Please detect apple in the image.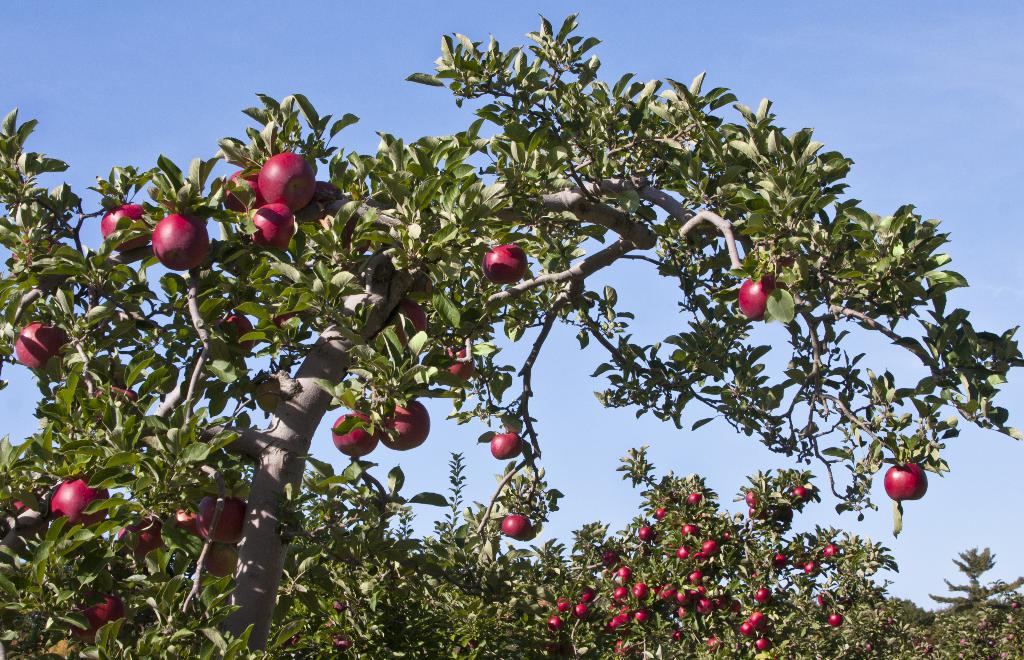
{"left": 147, "top": 213, "right": 212, "bottom": 272}.
